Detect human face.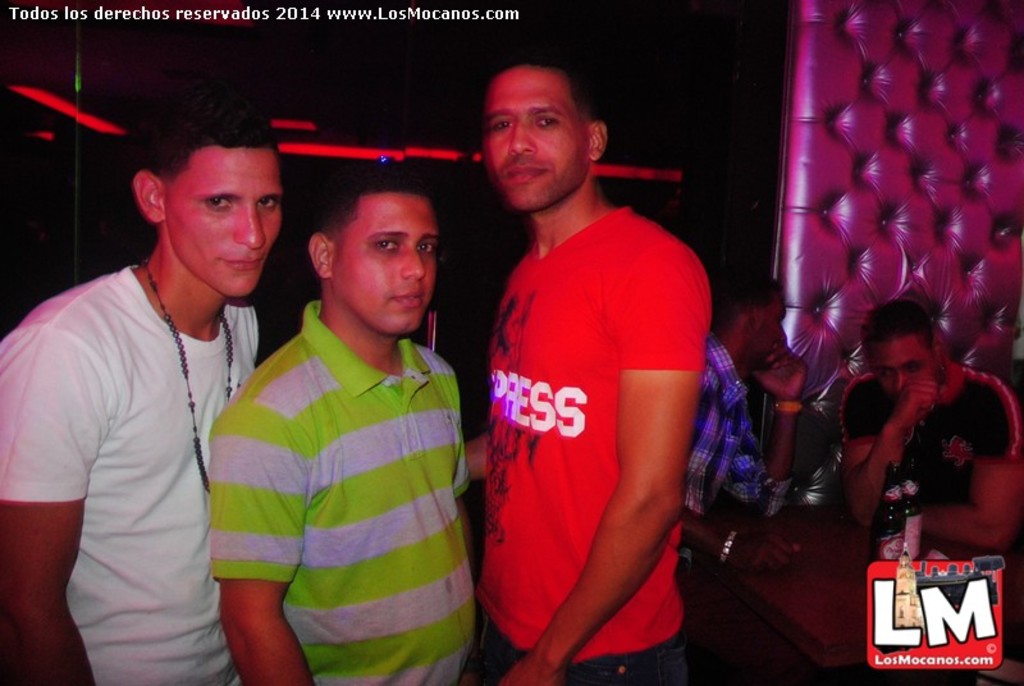
Detected at 867:334:940:402.
